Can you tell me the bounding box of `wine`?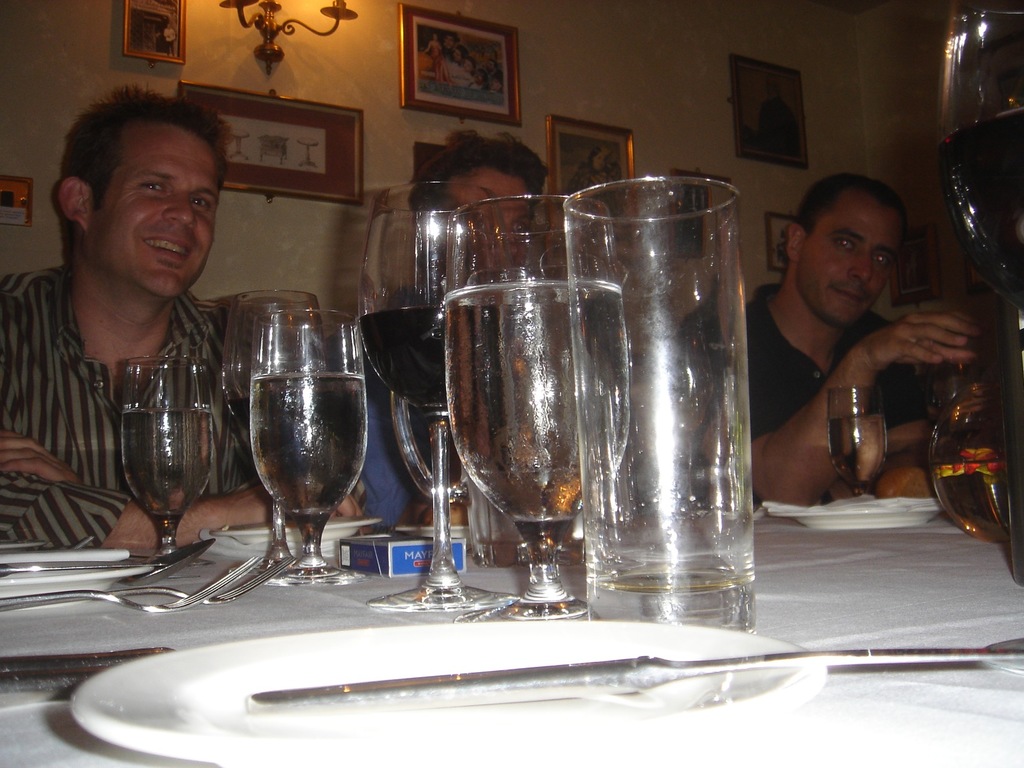
left=356, top=304, right=507, bottom=408.
